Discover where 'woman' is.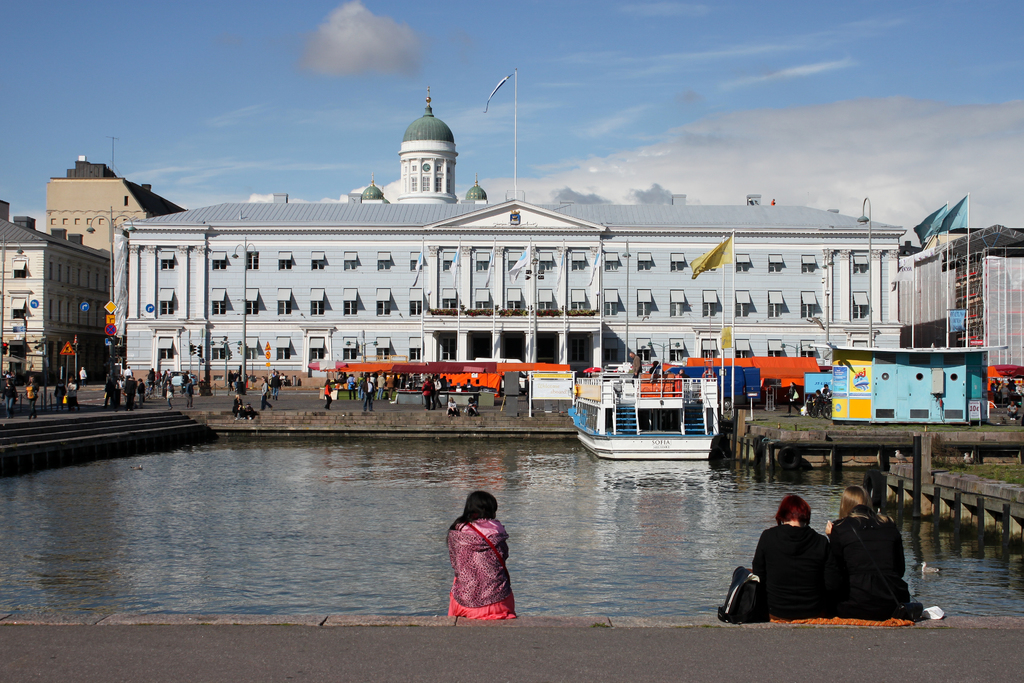
Discovered at [754,493,826,620].
